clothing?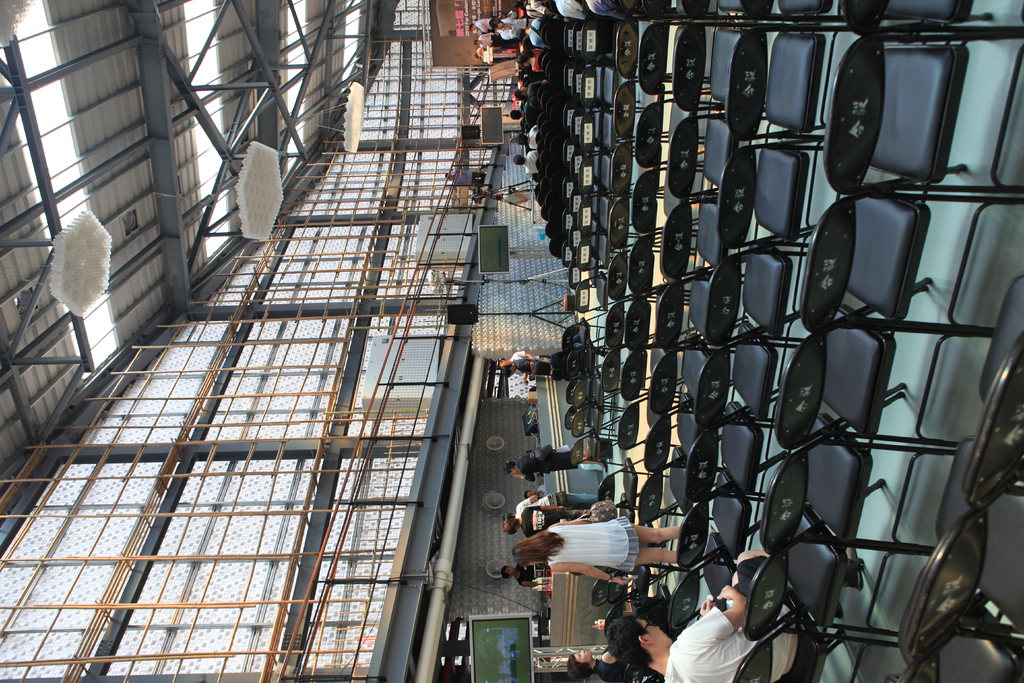
518 507 572 537
